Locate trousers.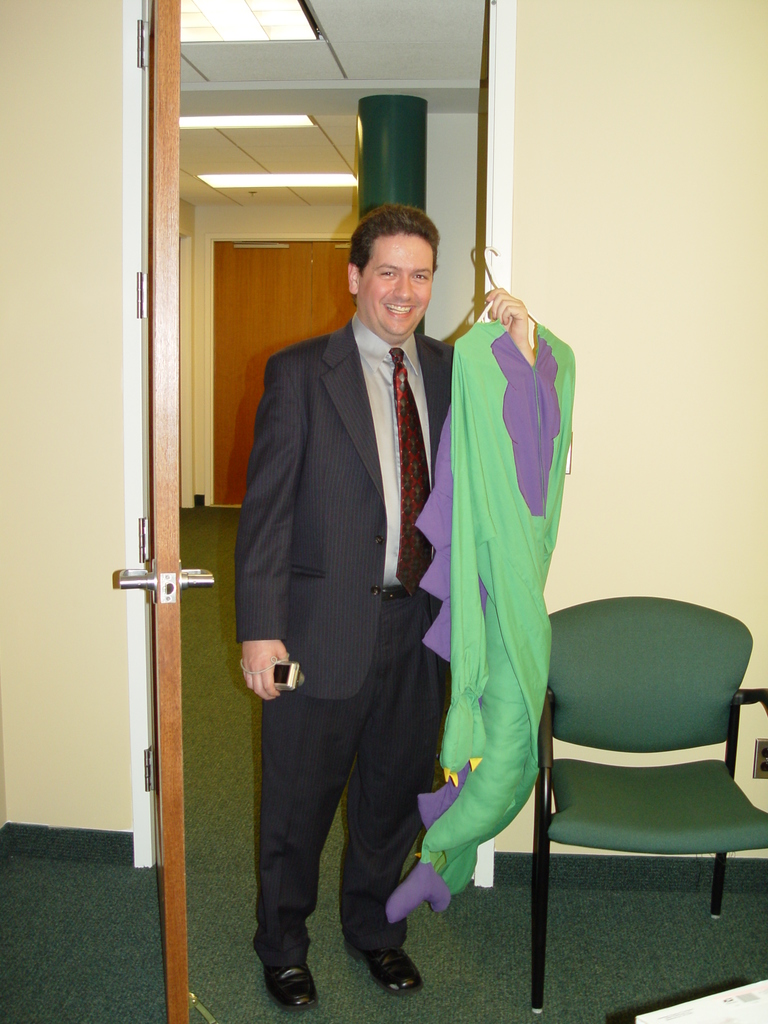
Bounding box: <box>259,580,443,965</box>.
